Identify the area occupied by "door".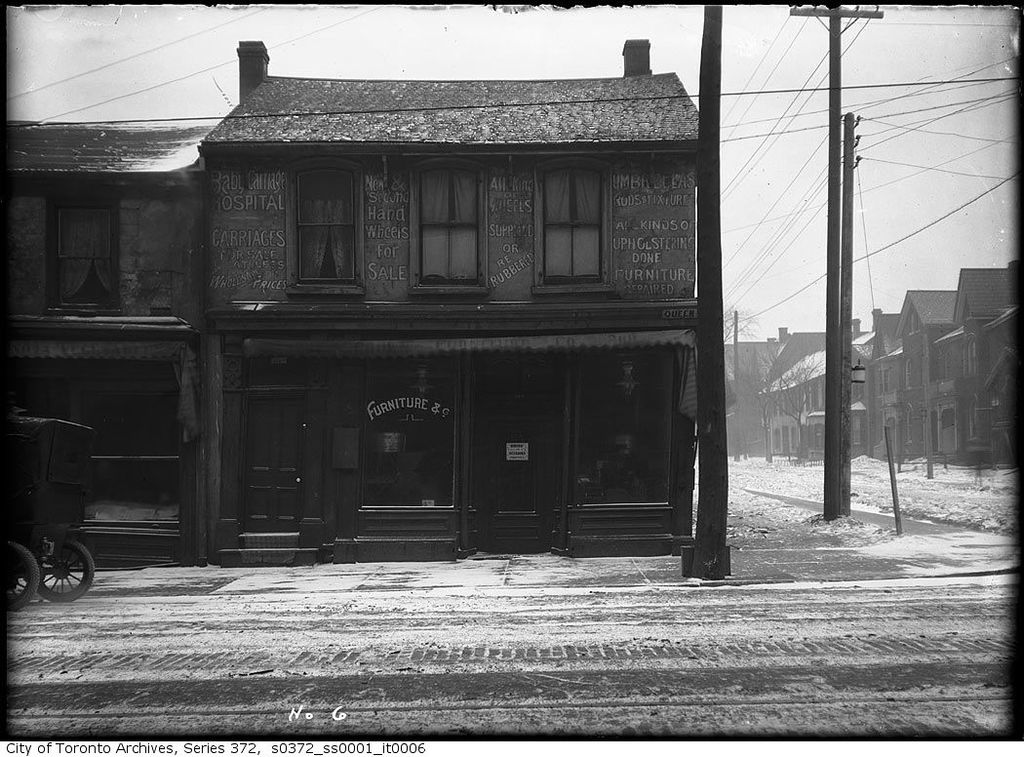
Area: [x1=236, y1=353, x2=300, y2=529].
